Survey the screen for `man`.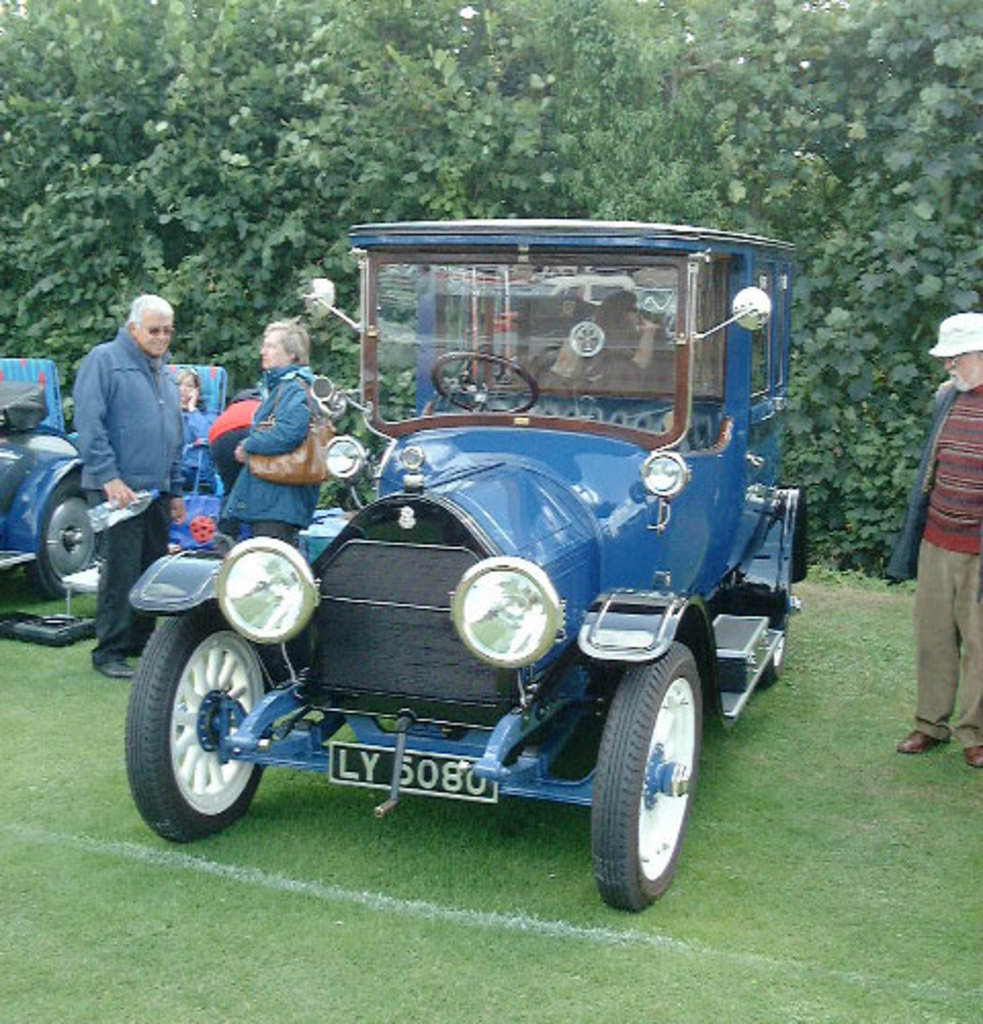
Survey found: 72 293 186 678.
